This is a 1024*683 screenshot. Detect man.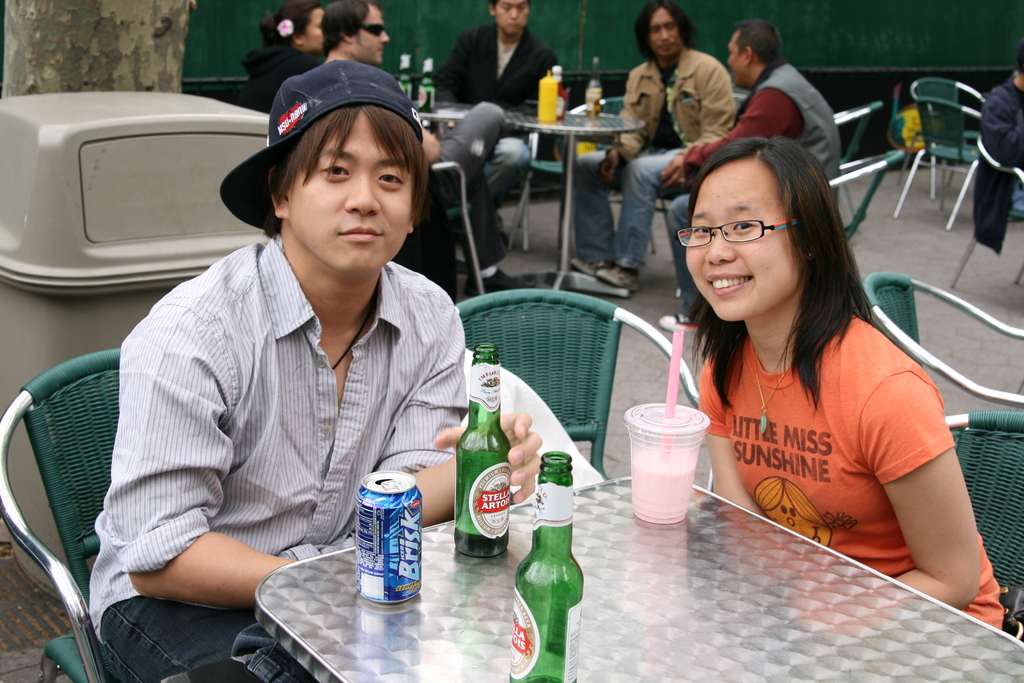
[433,0,559,247].
